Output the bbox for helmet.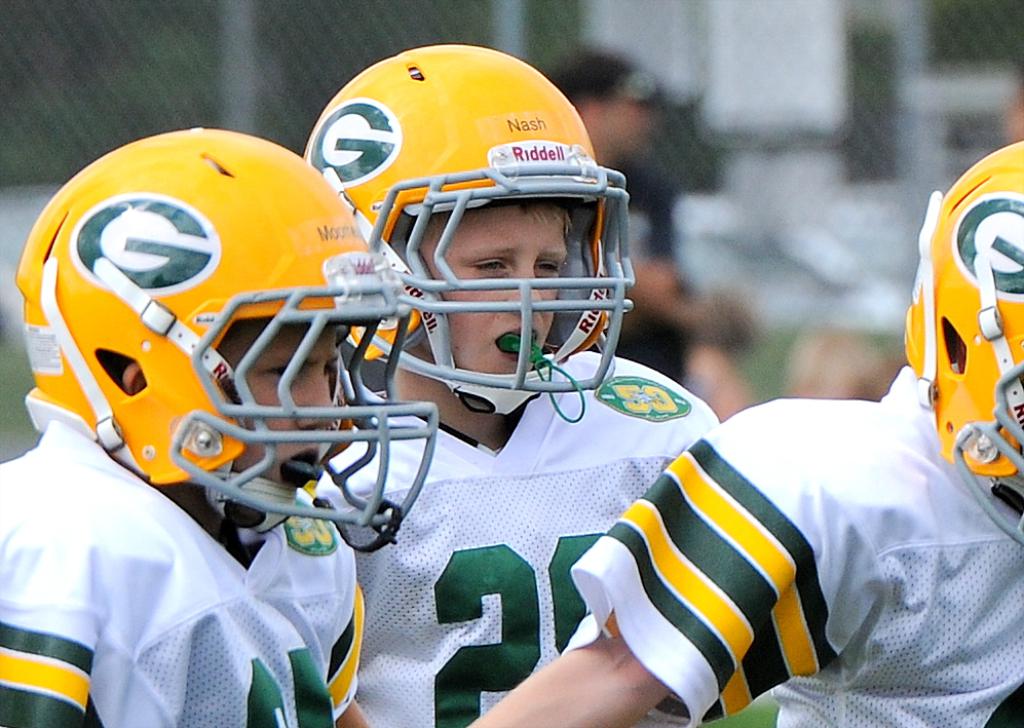
x1=905, y1=133, x2=1023, y2=542.
